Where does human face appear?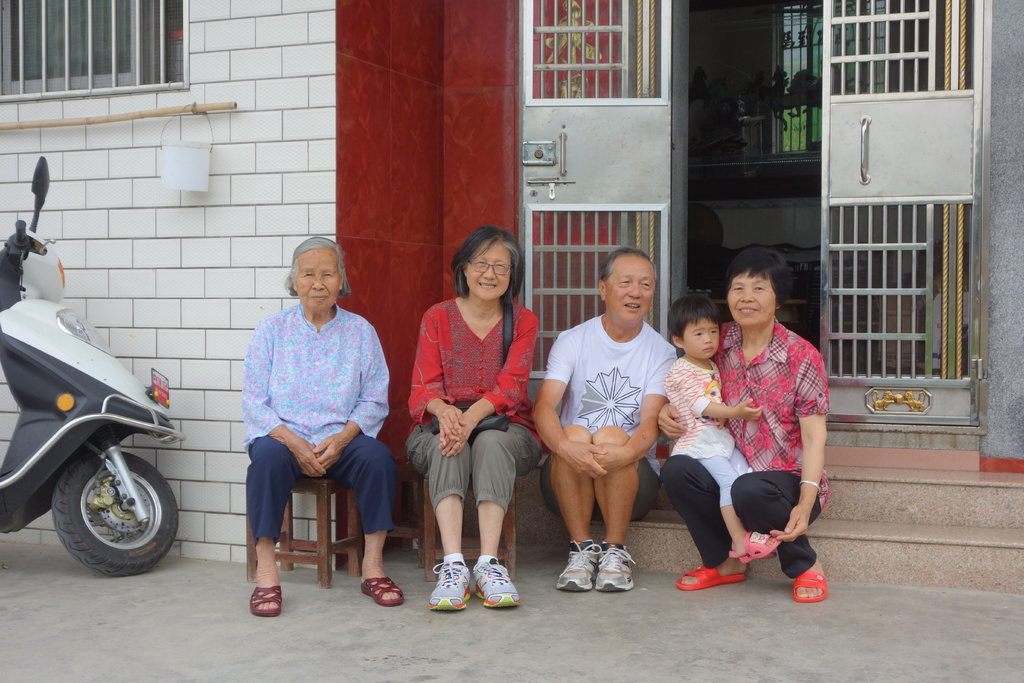
Appears at 680:317:713:356.
